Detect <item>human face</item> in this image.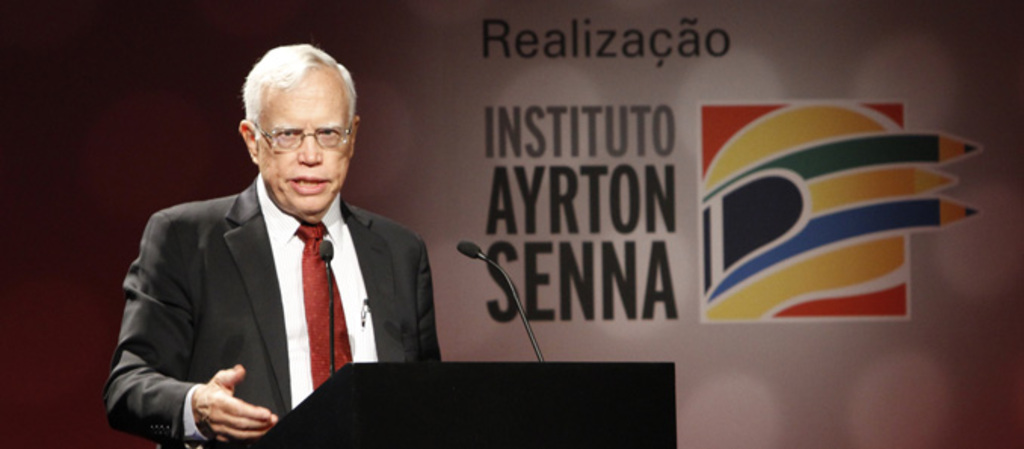
Detection: locate(260, 67, 352, 215).
